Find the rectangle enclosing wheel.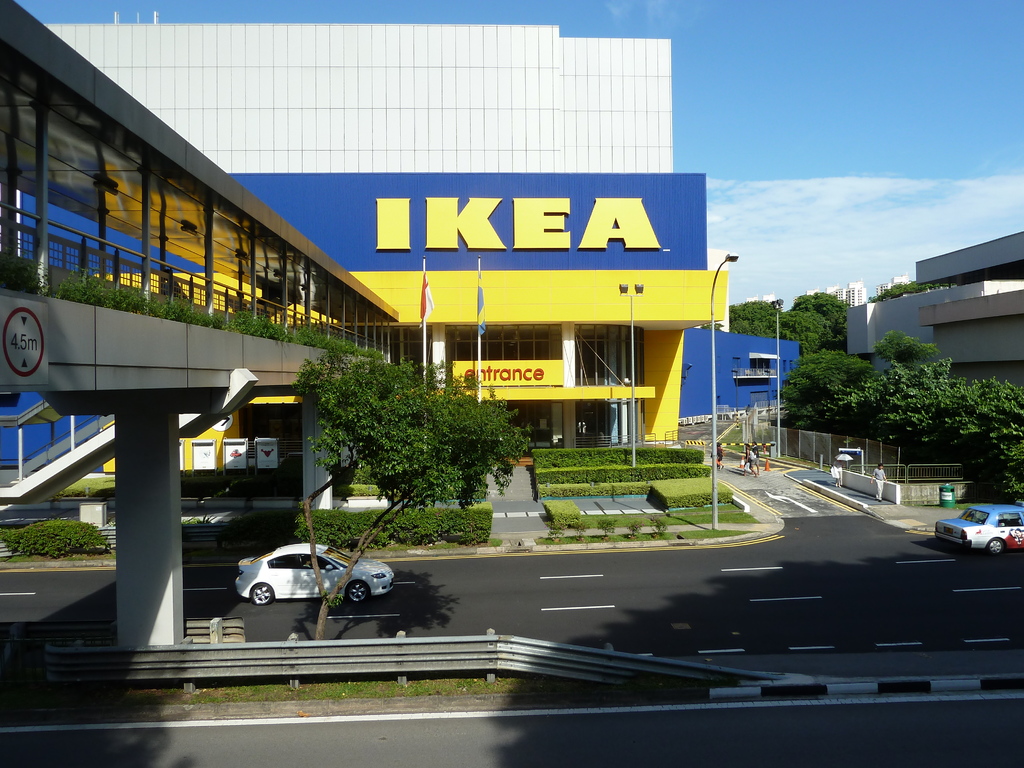
pyautogui.locateOnScreen(251, 581, 273, 600).
